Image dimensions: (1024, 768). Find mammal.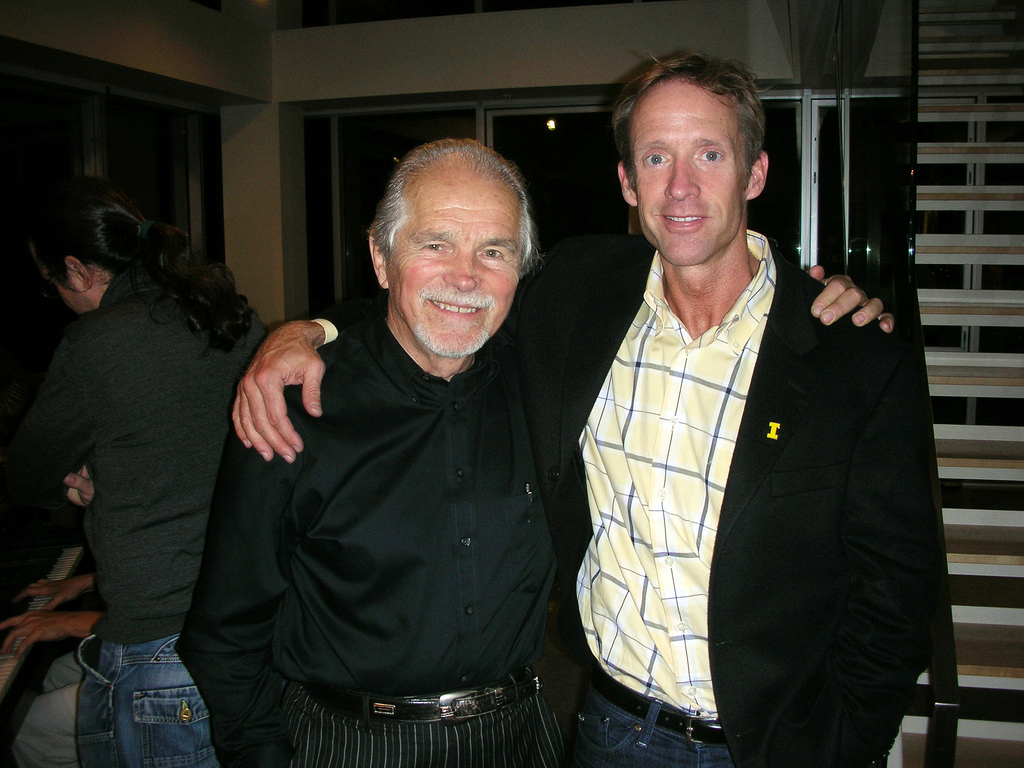
0:570:113:767.
